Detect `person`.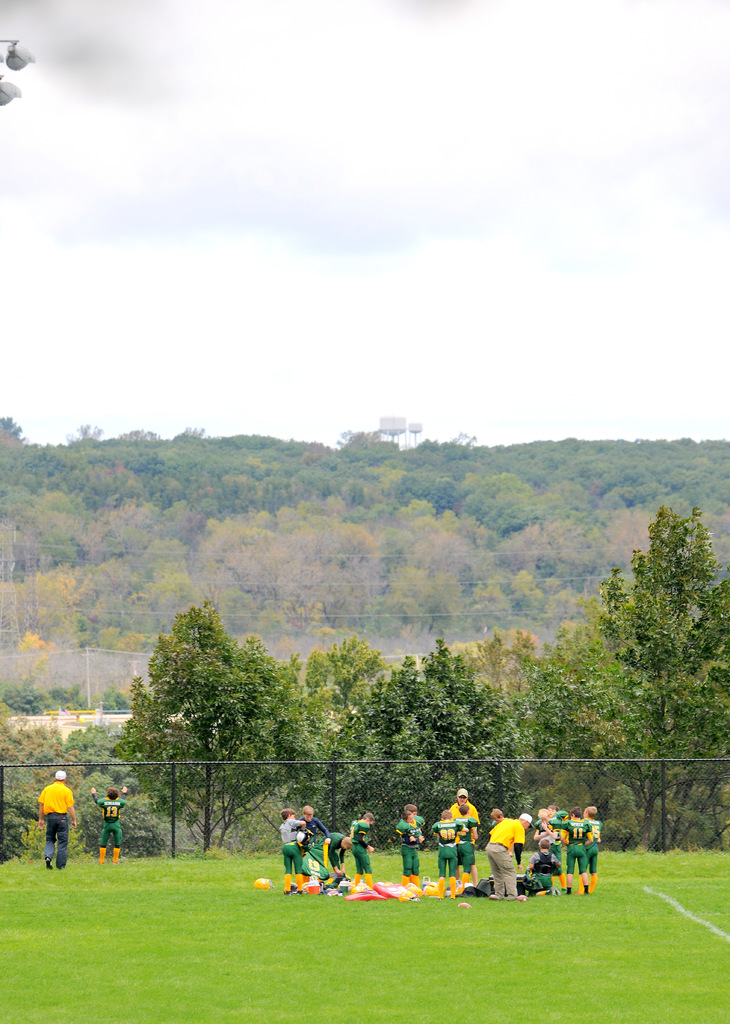
Detected at 36:769:76:870.
